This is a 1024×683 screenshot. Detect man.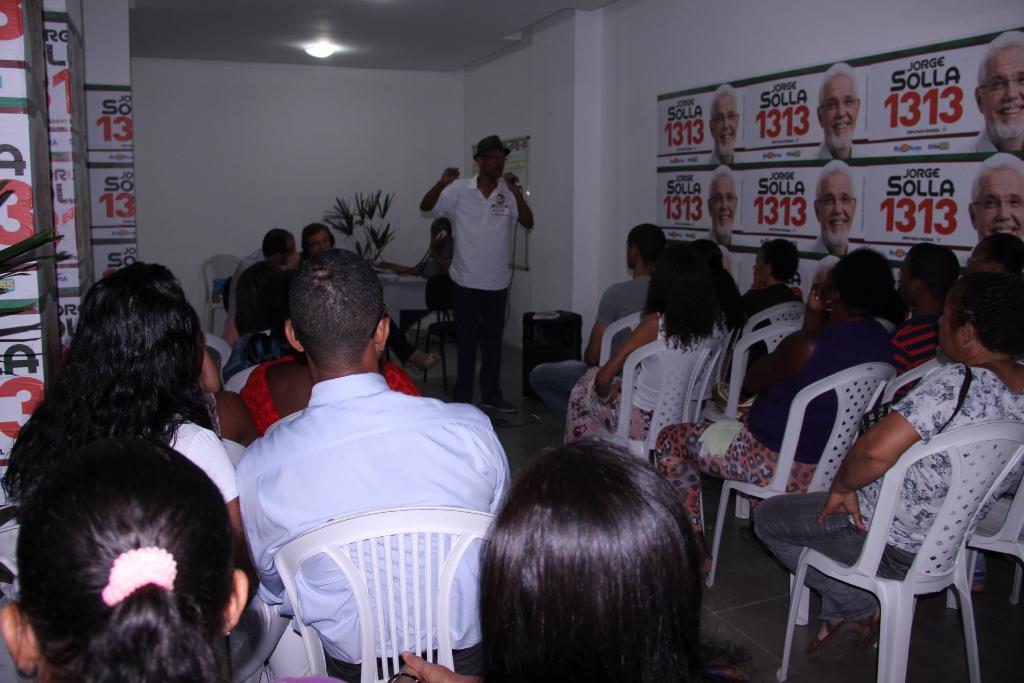
box(959, 26, 1023, 147).
